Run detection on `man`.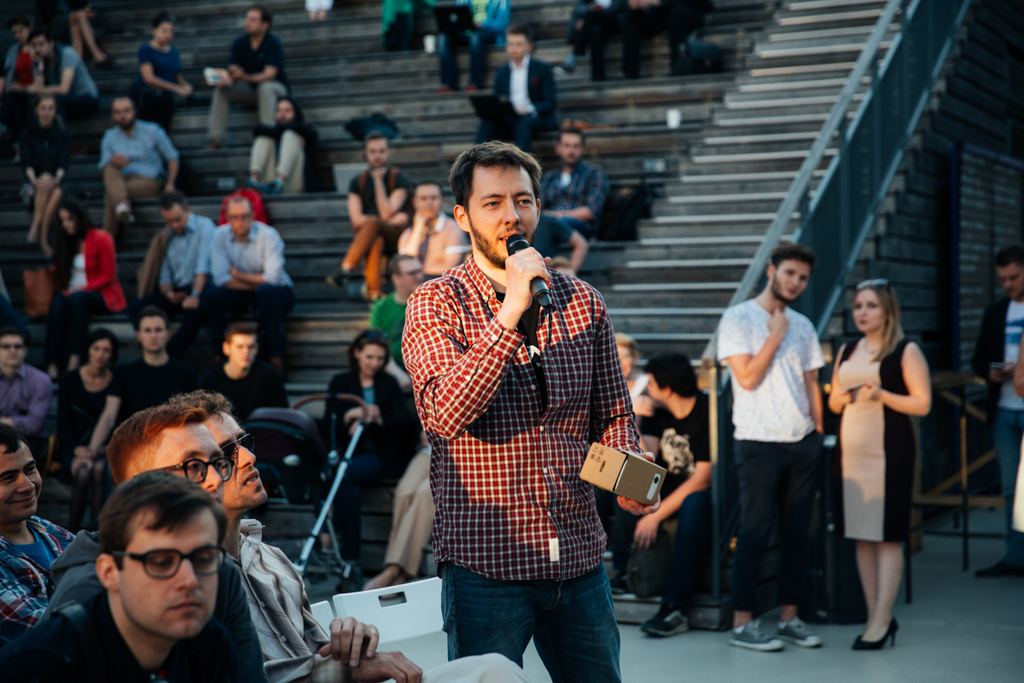
Result: <bbox>15, 34, 98, 144</bbox>.
